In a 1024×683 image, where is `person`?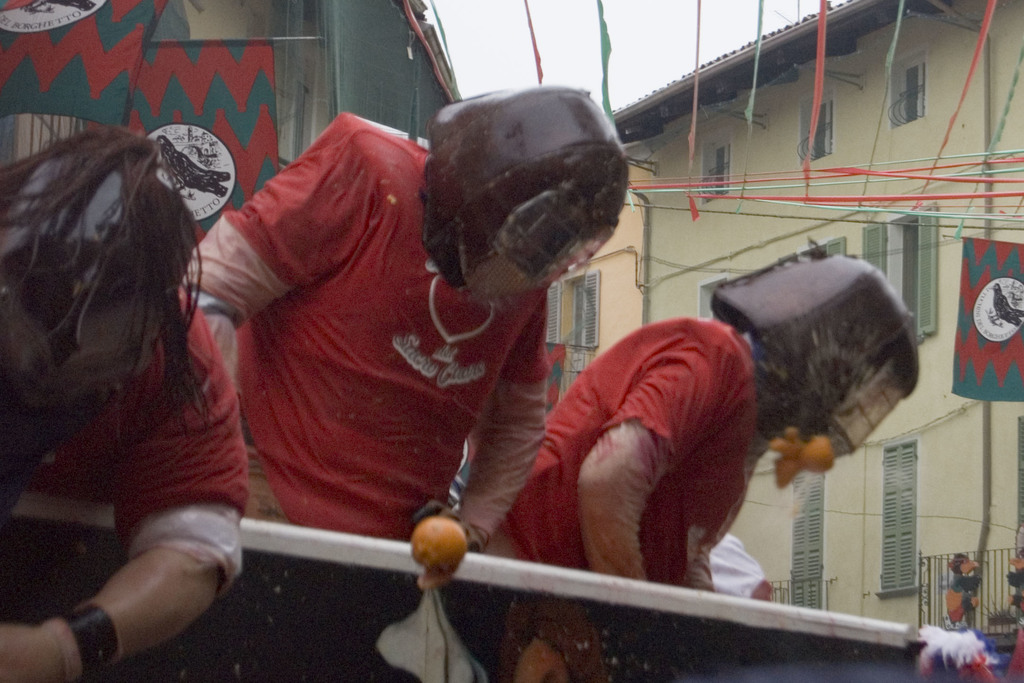
0, 125, 239, 682.
